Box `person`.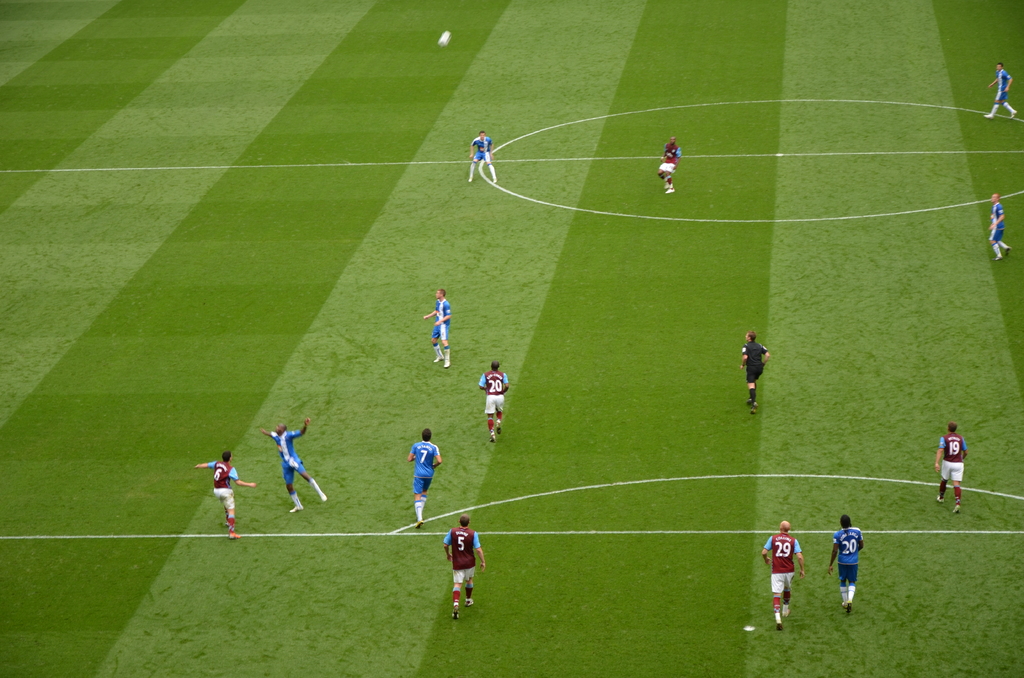
bbox=(419, 291, 452, 371).
